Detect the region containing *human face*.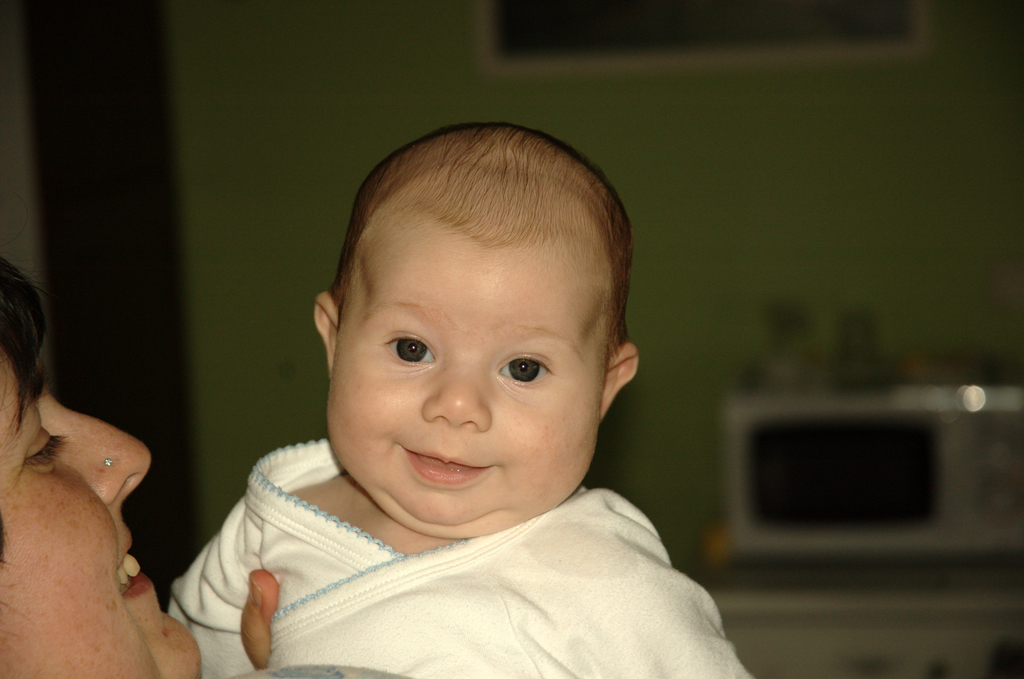
<box>320,168,621,536</box>.
